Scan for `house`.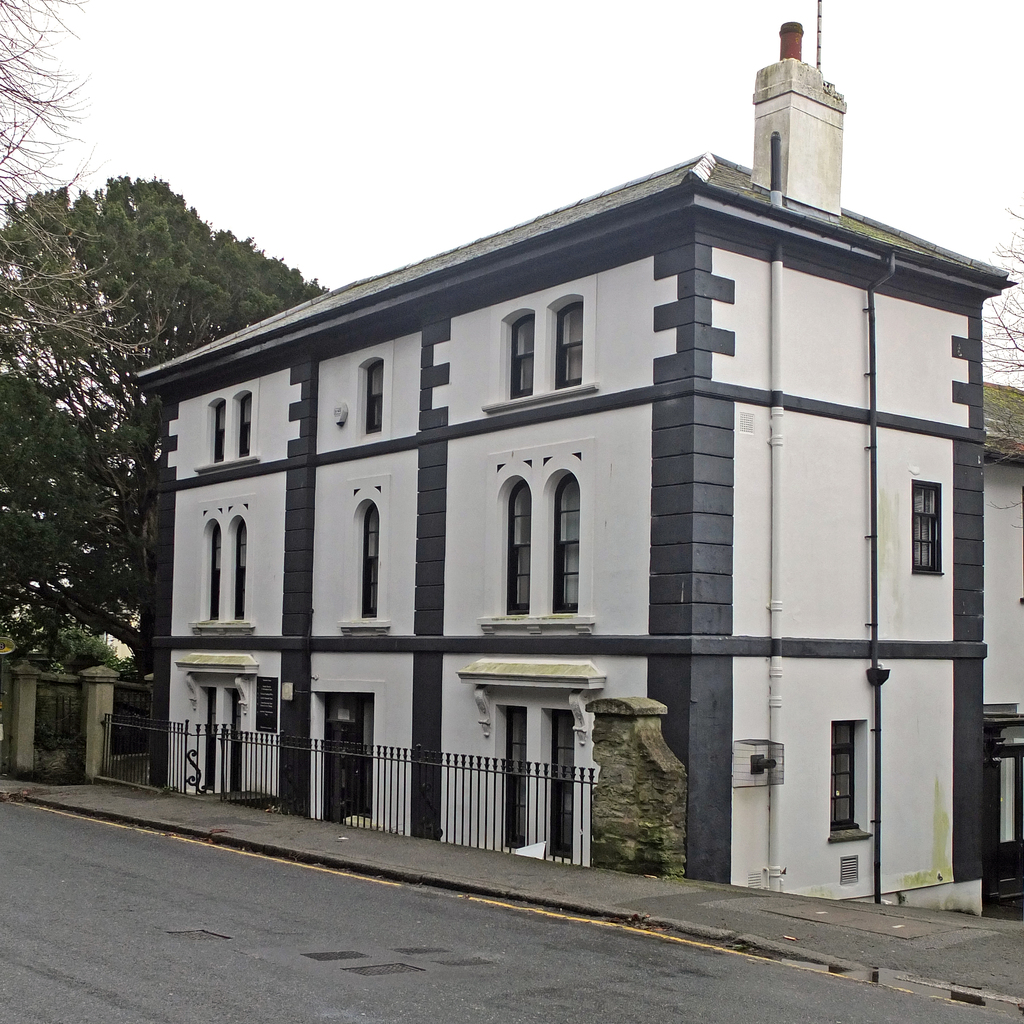
Scan result: bbox(126, 20, 1013, 916).
